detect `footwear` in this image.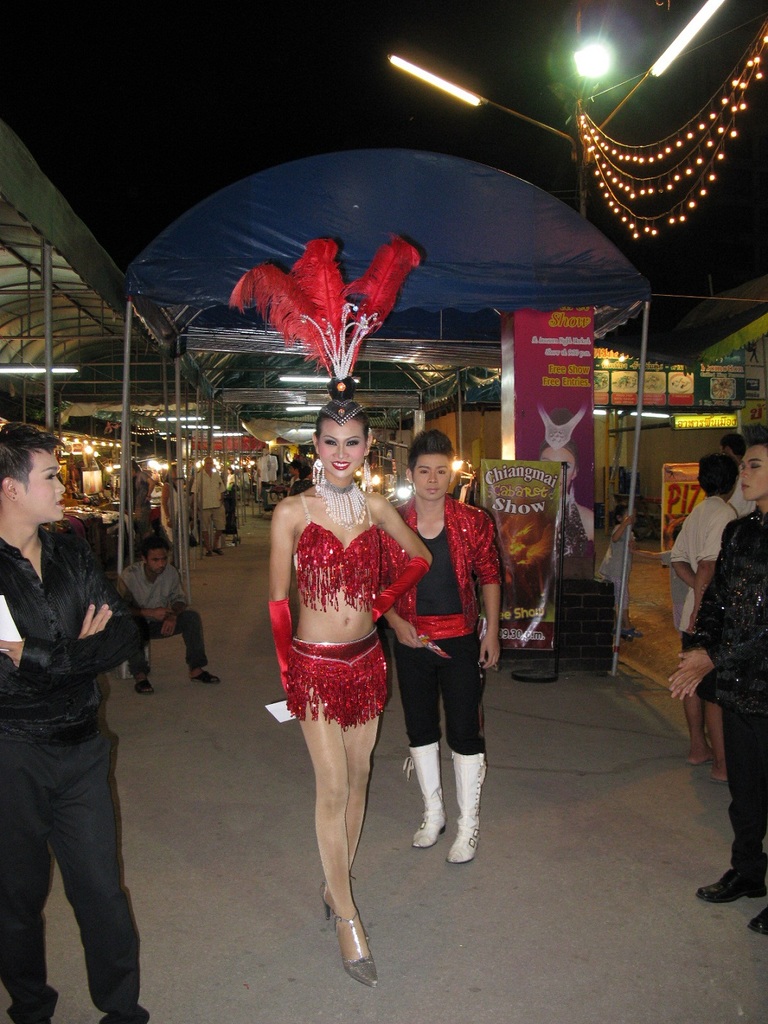
Detection: BBox(447, 747, 484, 864).
